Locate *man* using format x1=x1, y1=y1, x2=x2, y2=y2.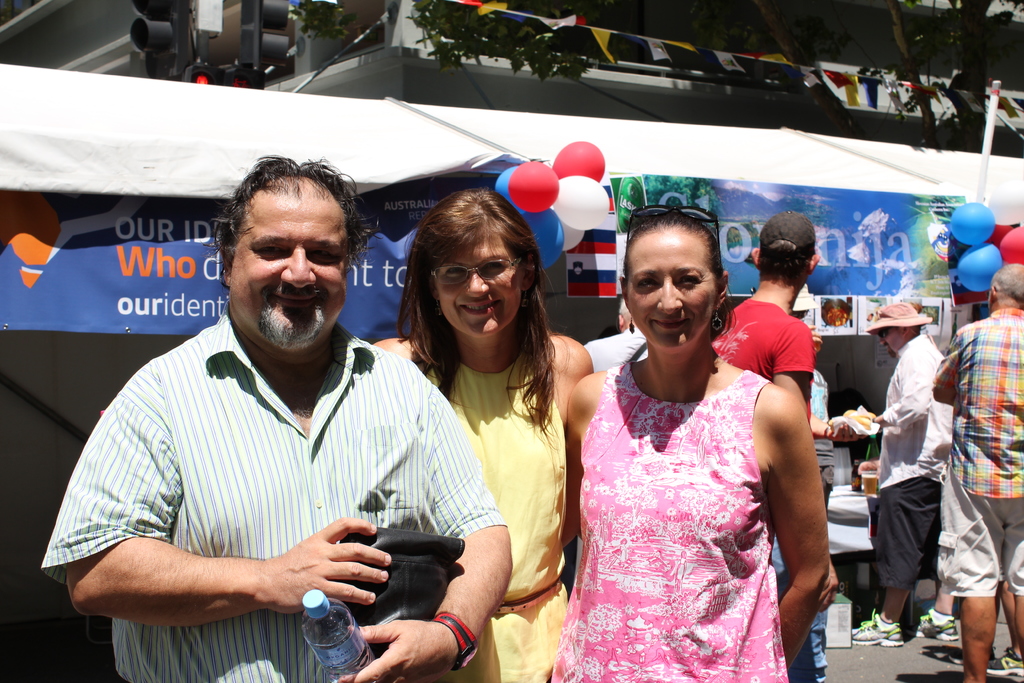
x1=713, y1=205, x2=815, y2=682.
